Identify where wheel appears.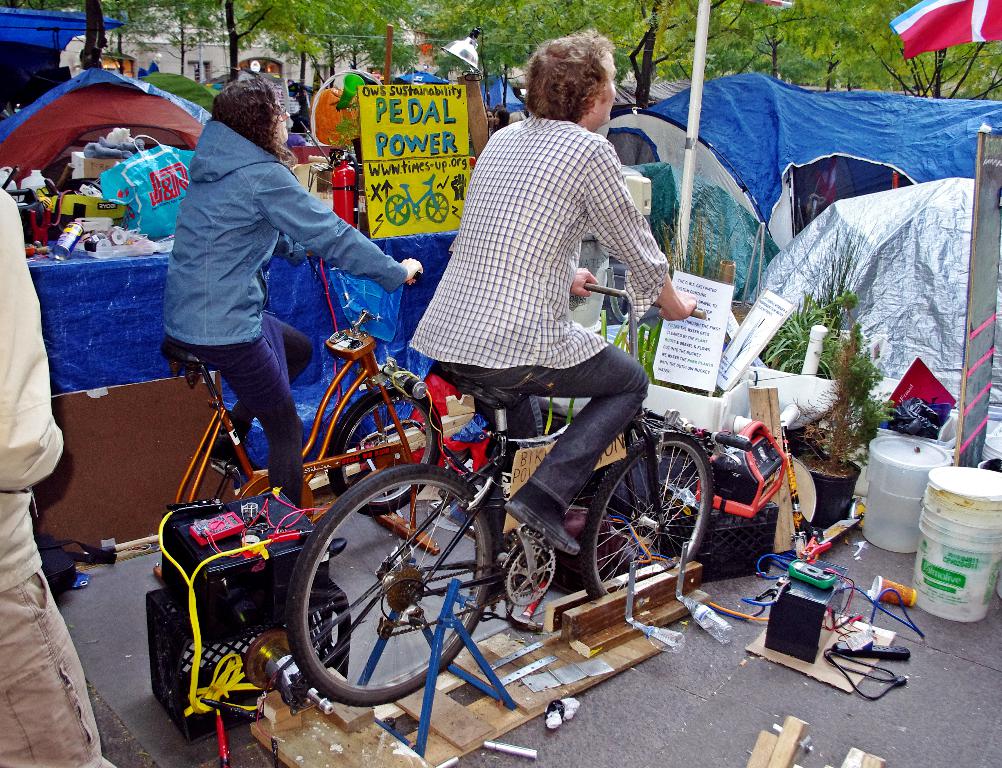
Appears at [left=328, top=391, right=445, bottom=517].
